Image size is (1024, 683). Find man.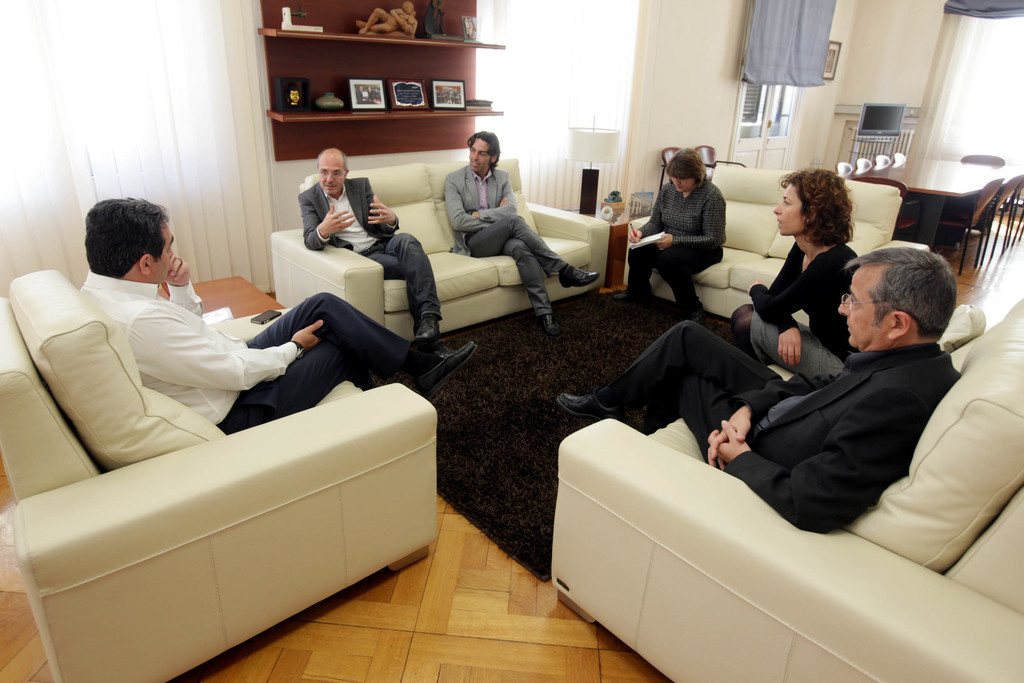
303/148/442/342.
